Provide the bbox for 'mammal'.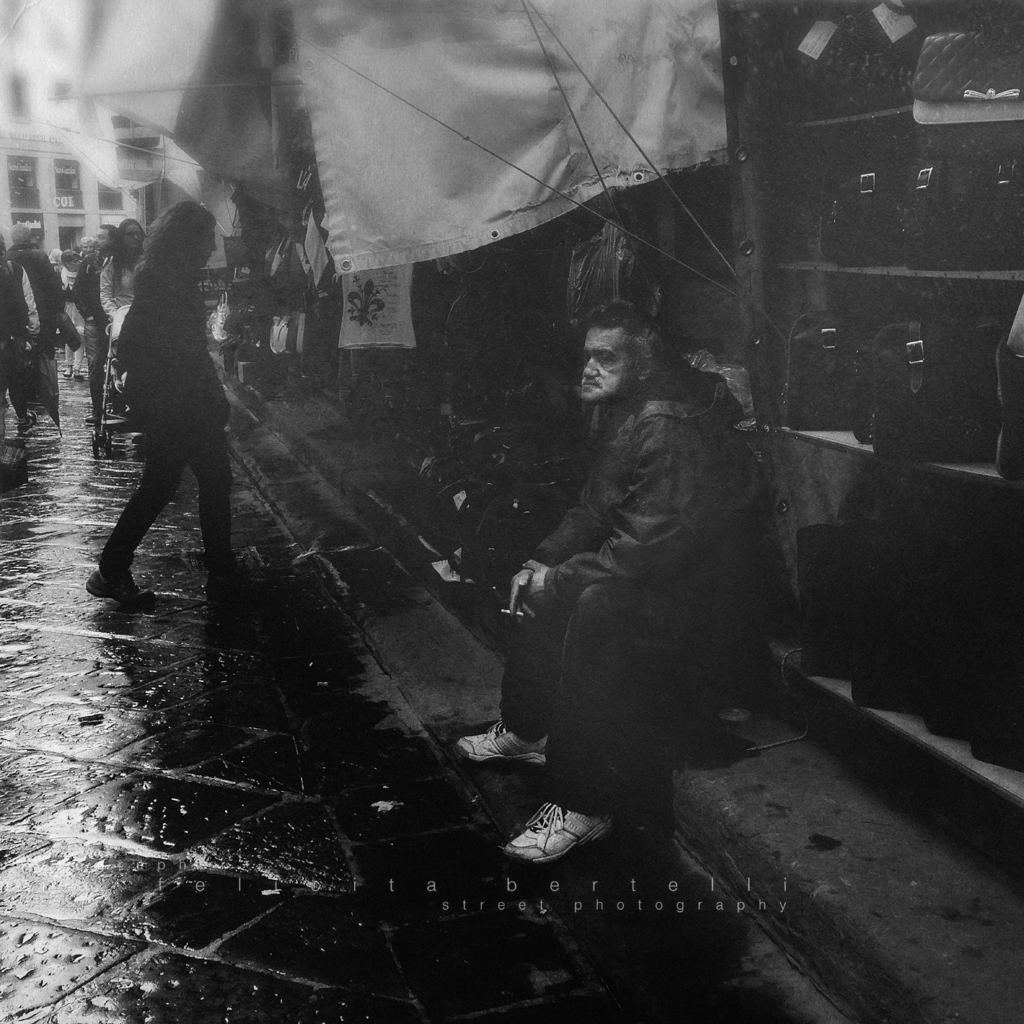
detection(70, 218, 127, 420).
